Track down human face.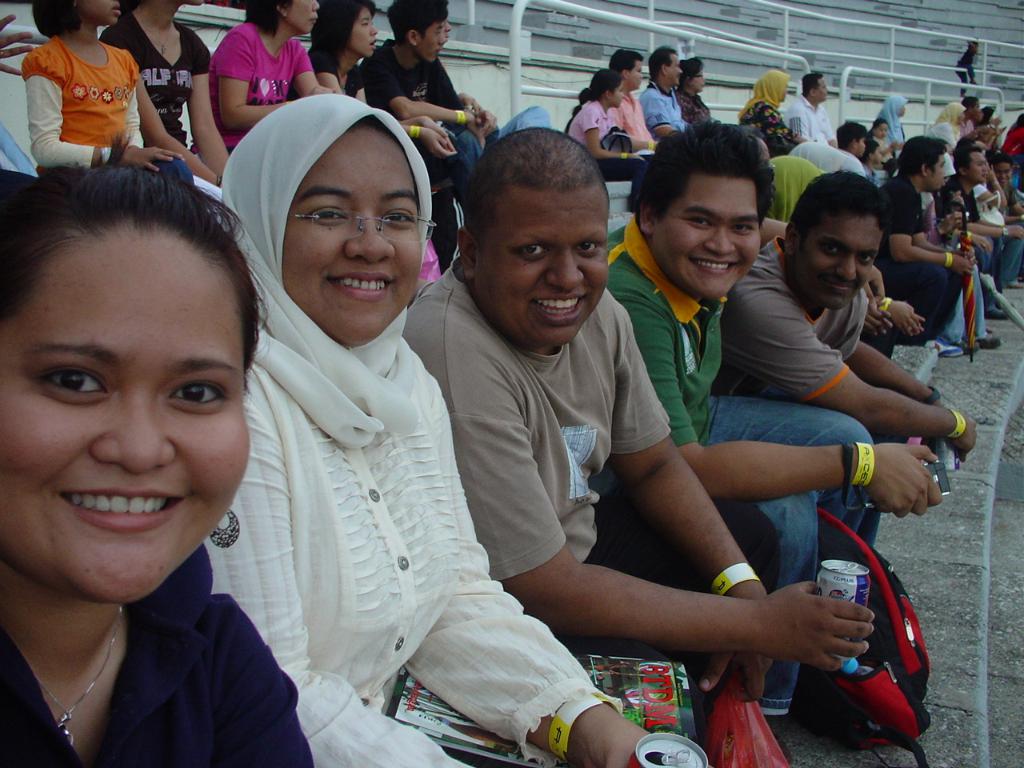
Tracked to {"x1": 929, "y1": 154, "x2": 951, "y2": 194}.
